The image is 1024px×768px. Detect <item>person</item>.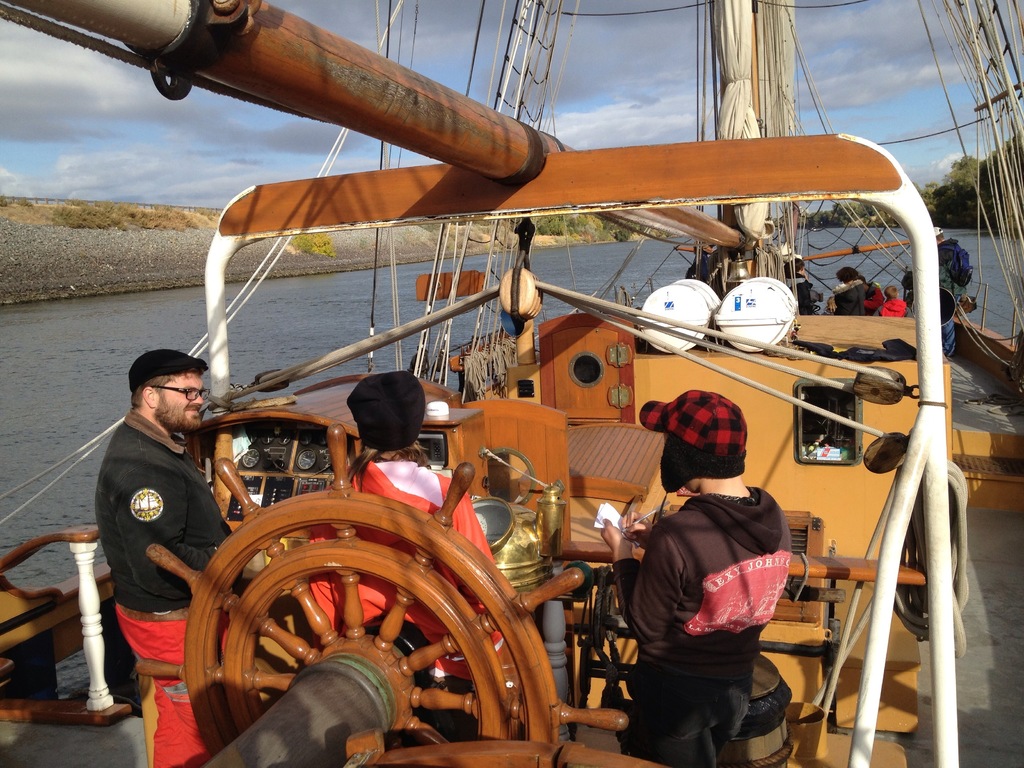
Detection: left=875, top=284, right=920, bottom=321.
